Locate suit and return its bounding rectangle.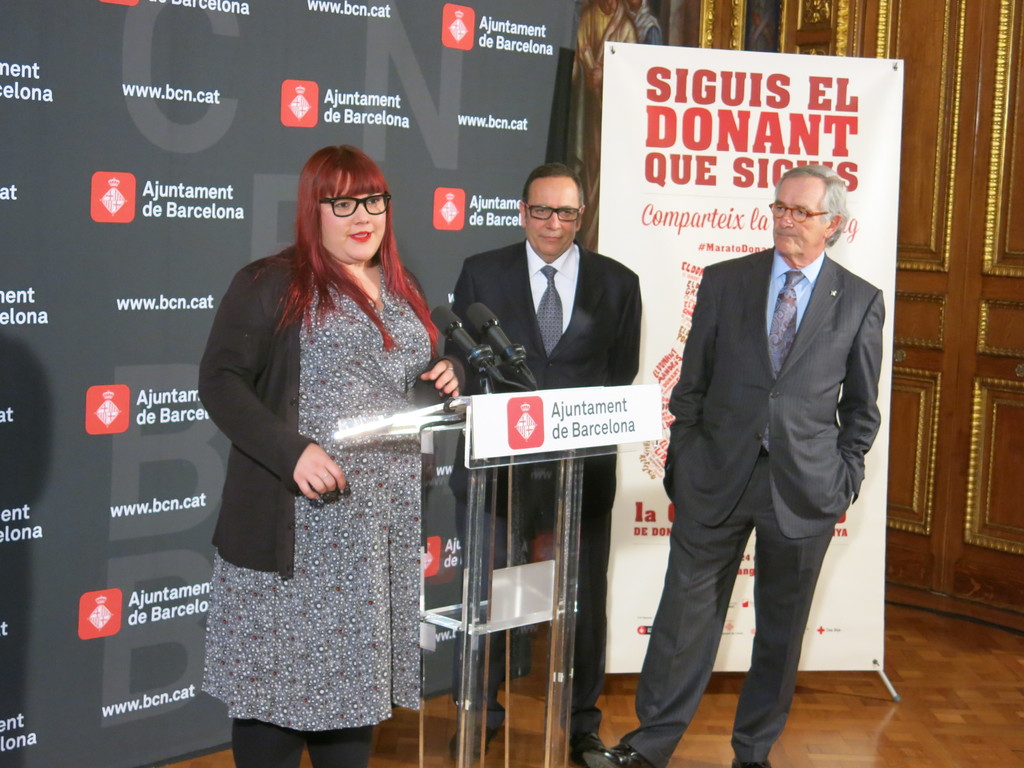
left=448, top=243, right=646, bottom=552.
